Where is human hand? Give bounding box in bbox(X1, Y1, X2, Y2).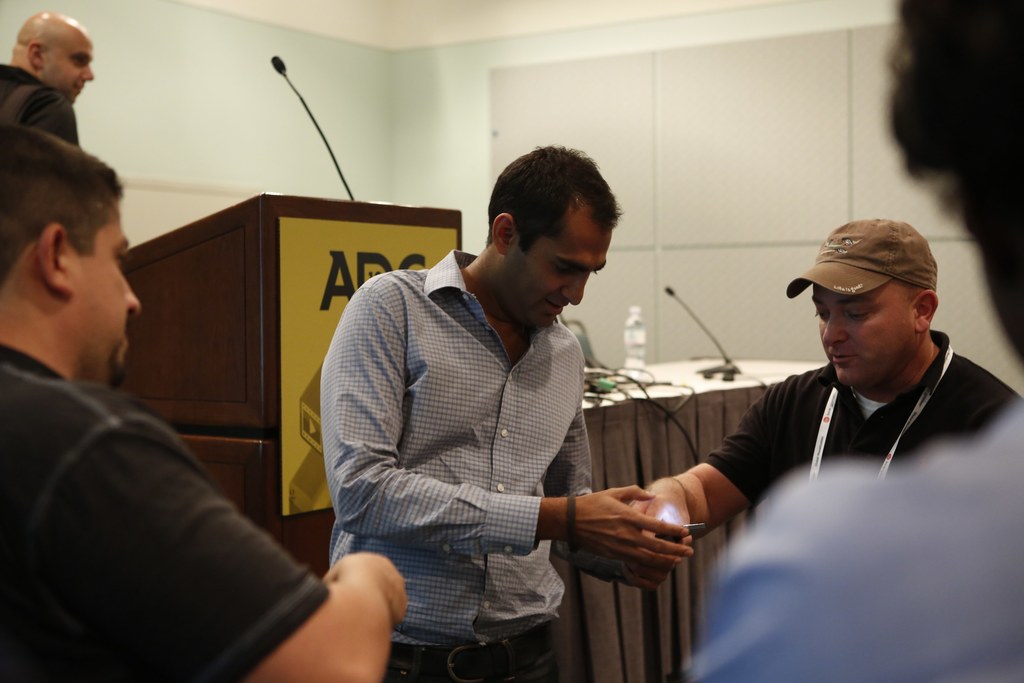
bbox(620, 499, 690, 591).
